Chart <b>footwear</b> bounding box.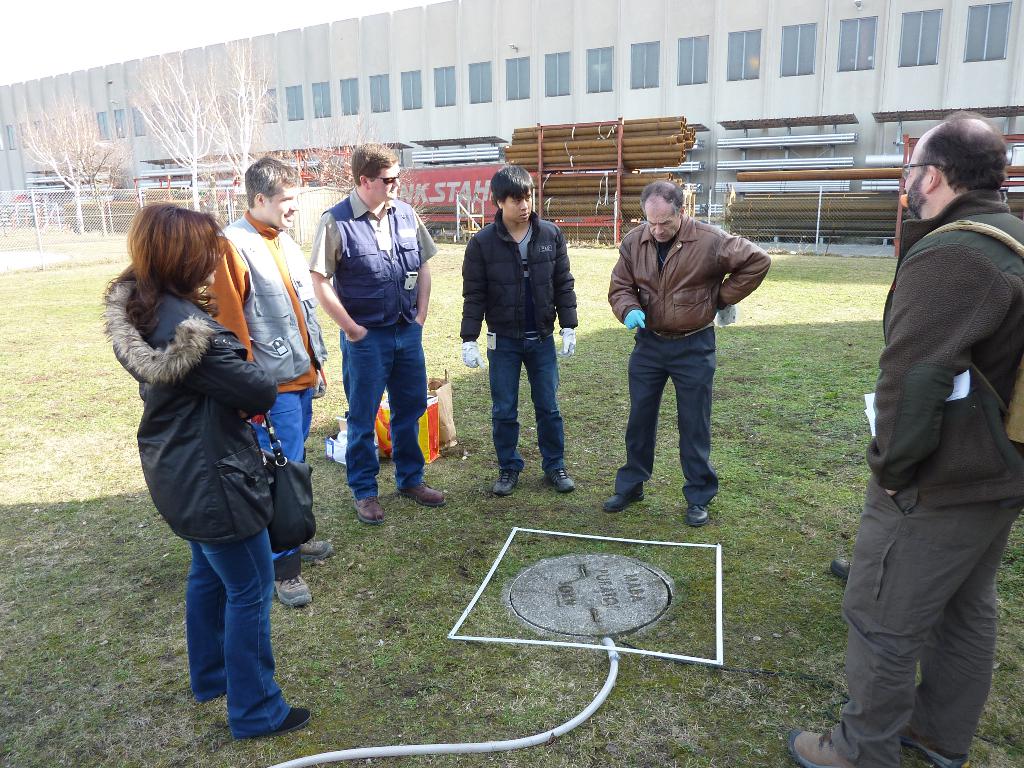
Charted: rect(274, 578, 311, 604).
